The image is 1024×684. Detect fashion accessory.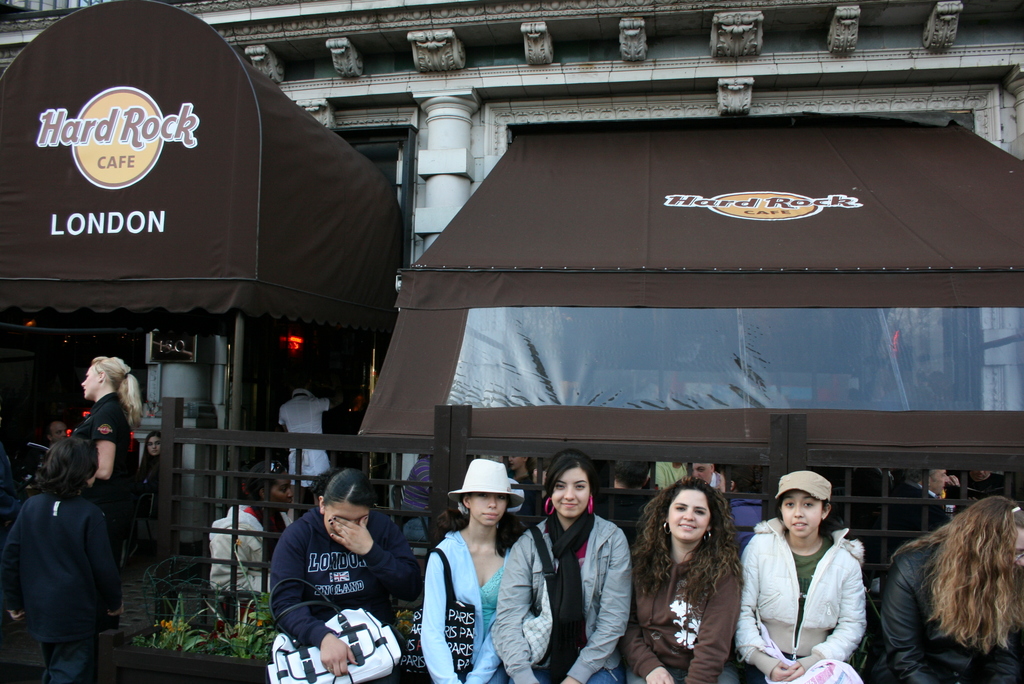
Detection: detection(586, 493, 597, 513).
